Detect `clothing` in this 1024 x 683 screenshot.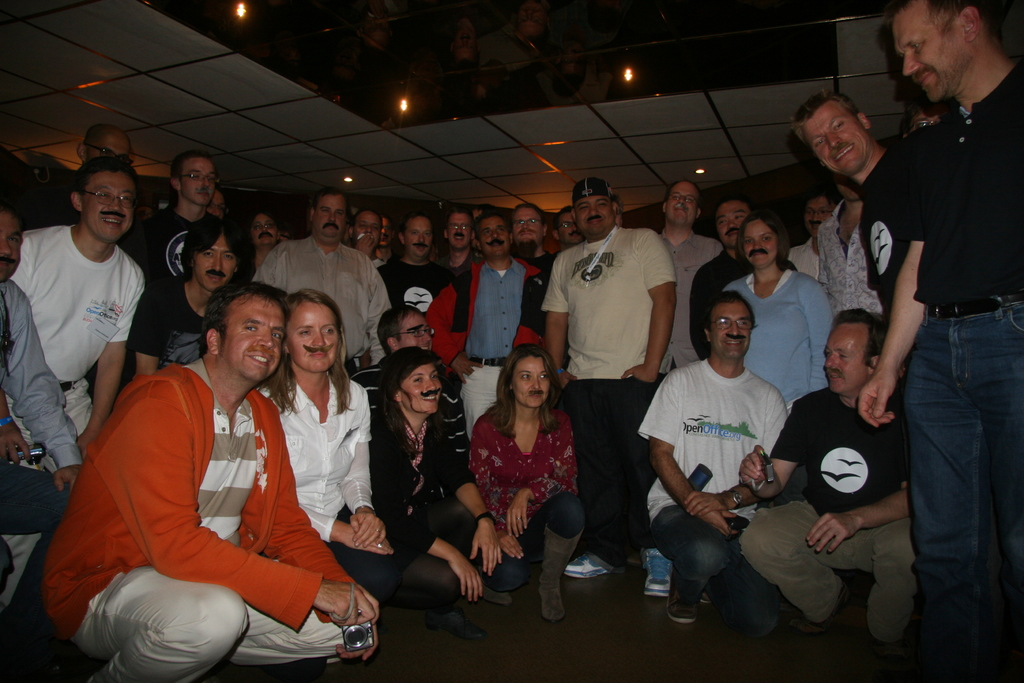
Detection: {"left": 0, "top": 274, "right": 88, "bottom": 468}.
